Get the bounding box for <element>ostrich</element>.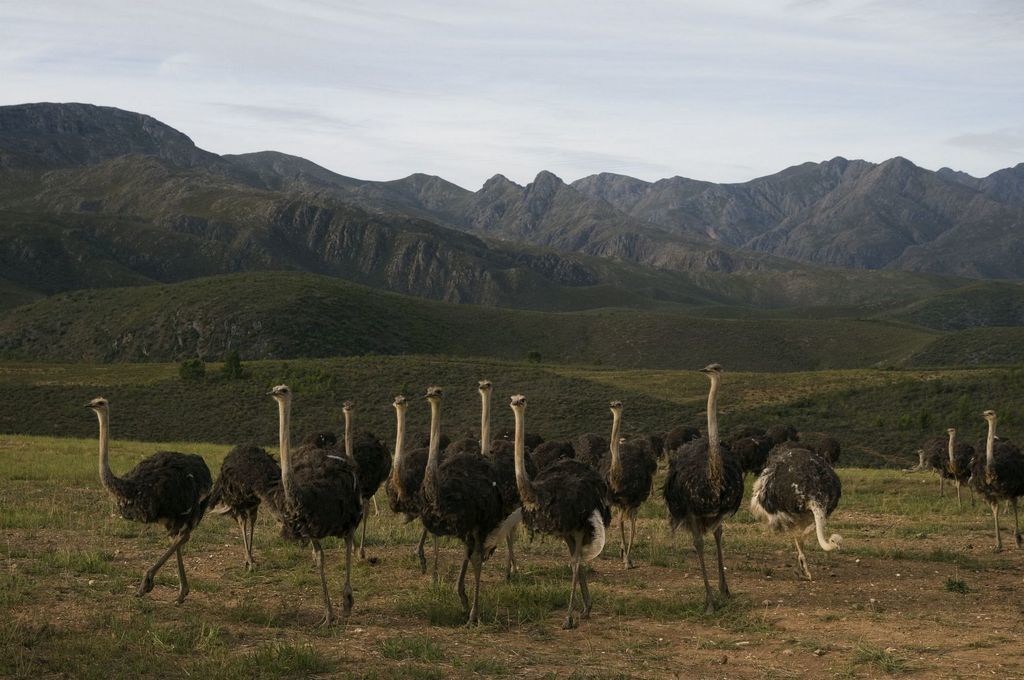
x1=379, y1=392, x2=431, y2=581.
